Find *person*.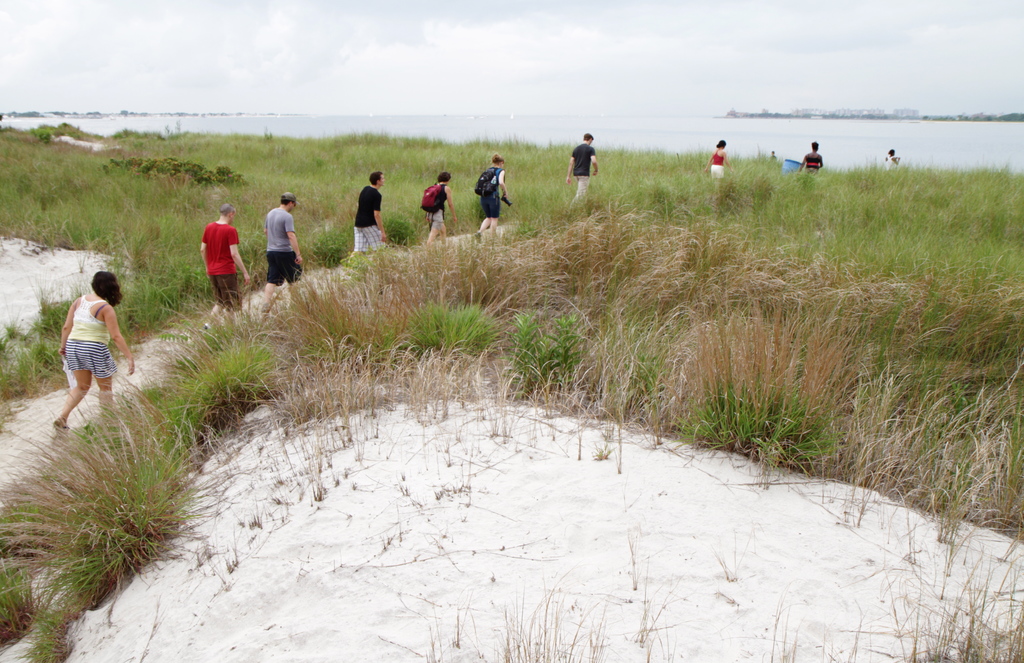
(left=199, top=204, right=253, bottom=333).
